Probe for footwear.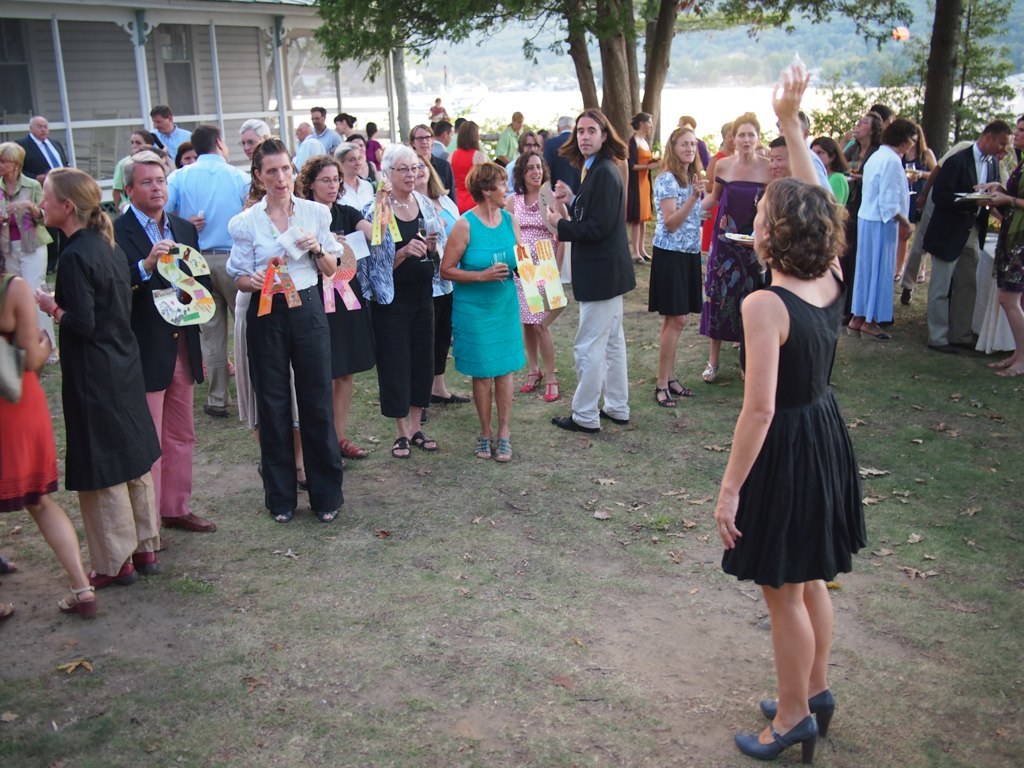
Probe result: [633, 256, 641, 264].
